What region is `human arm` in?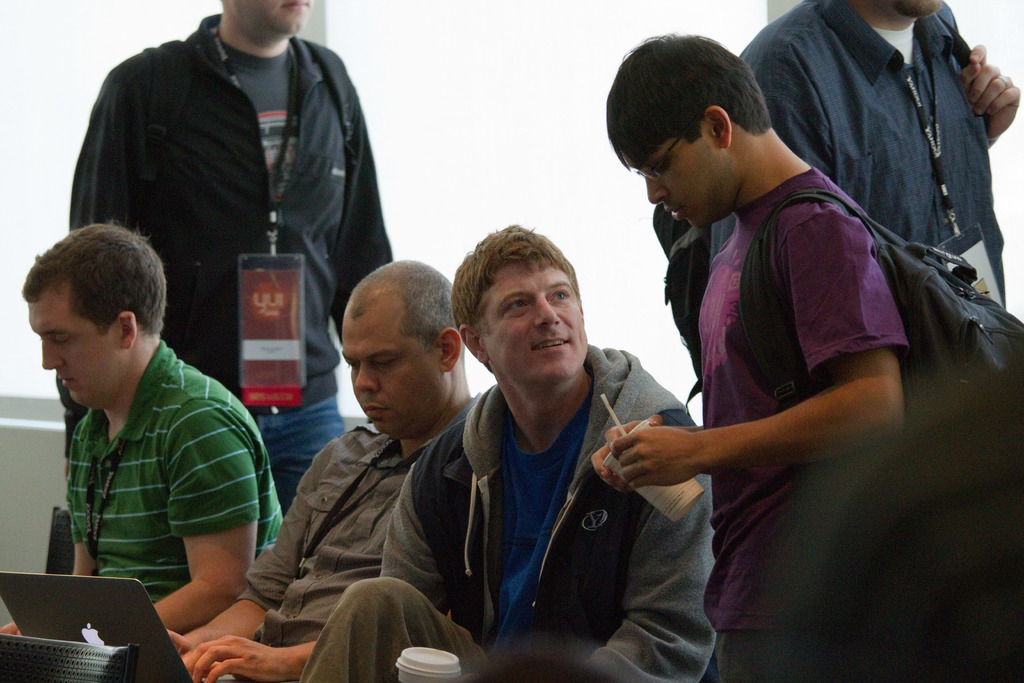
bbox=[473, 390, 742, 679].
